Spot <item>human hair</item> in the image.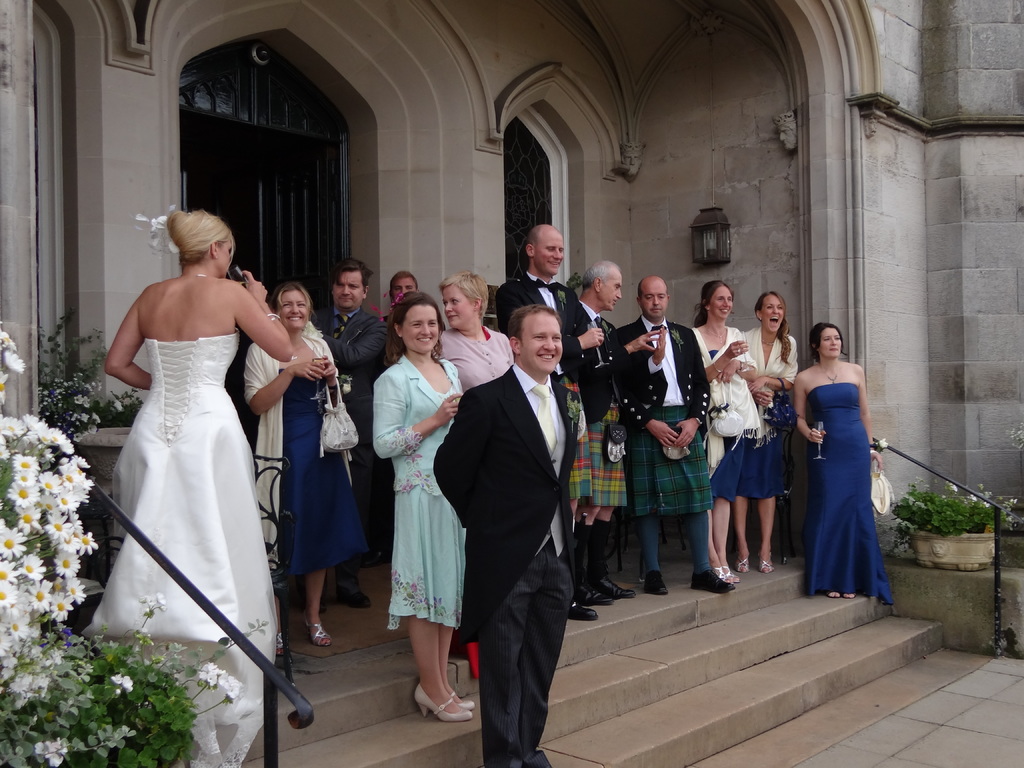
<item>human hair</item> found at x1=580 y1=259 x2=620 y2=290.
